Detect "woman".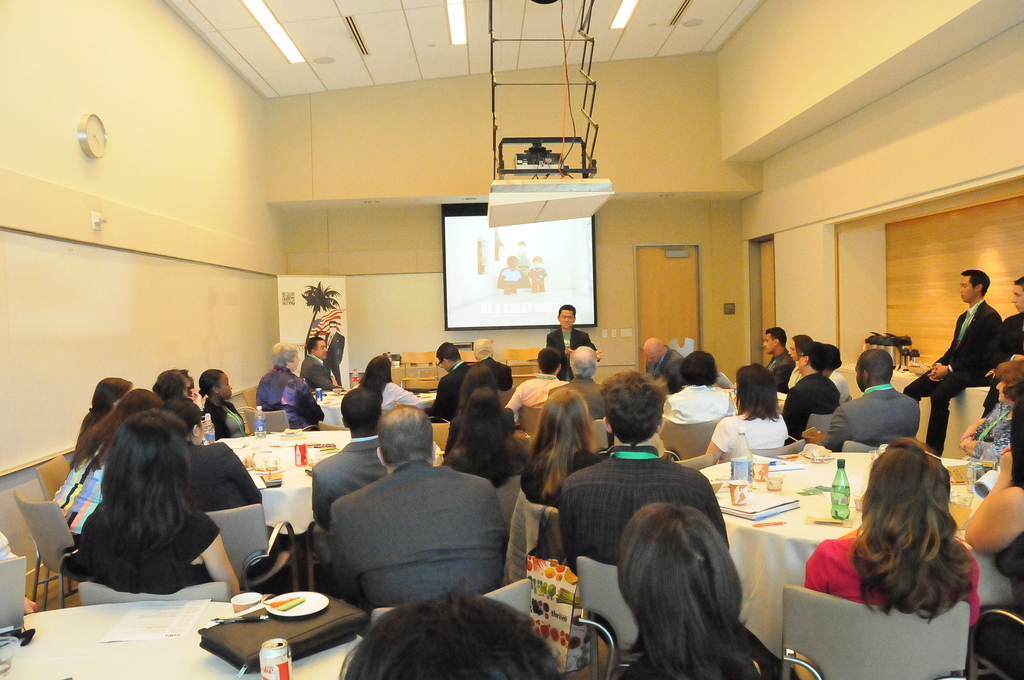
Detected at <region>173, 397, 282, 571</region>.
